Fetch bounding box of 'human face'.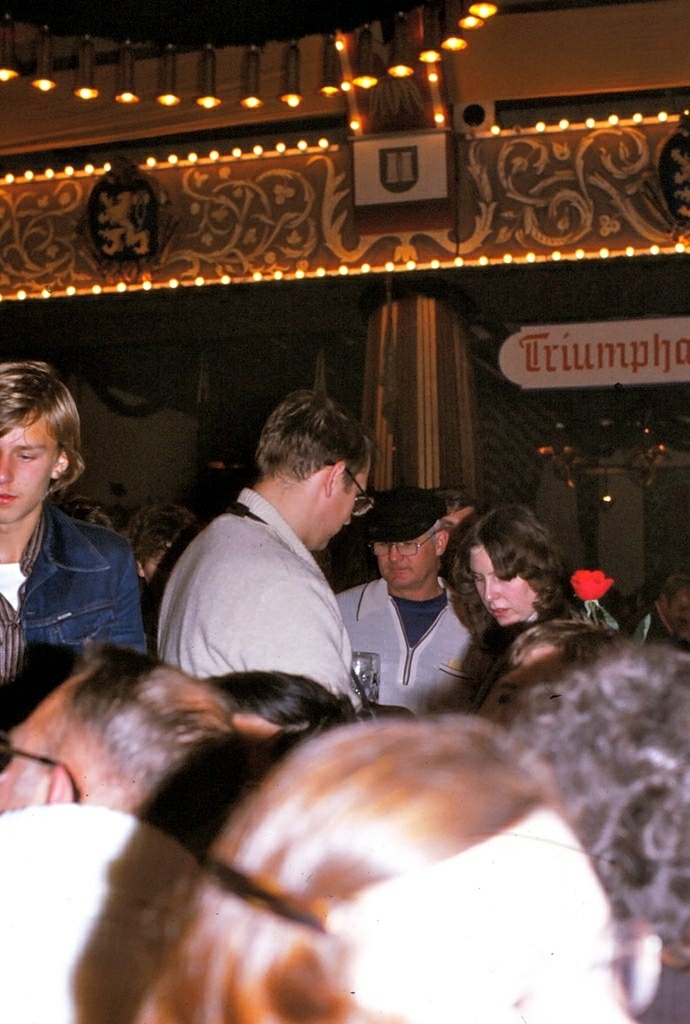
Bbox: pyautogui.locateOnScreen(369, 816, 665, 1023).
